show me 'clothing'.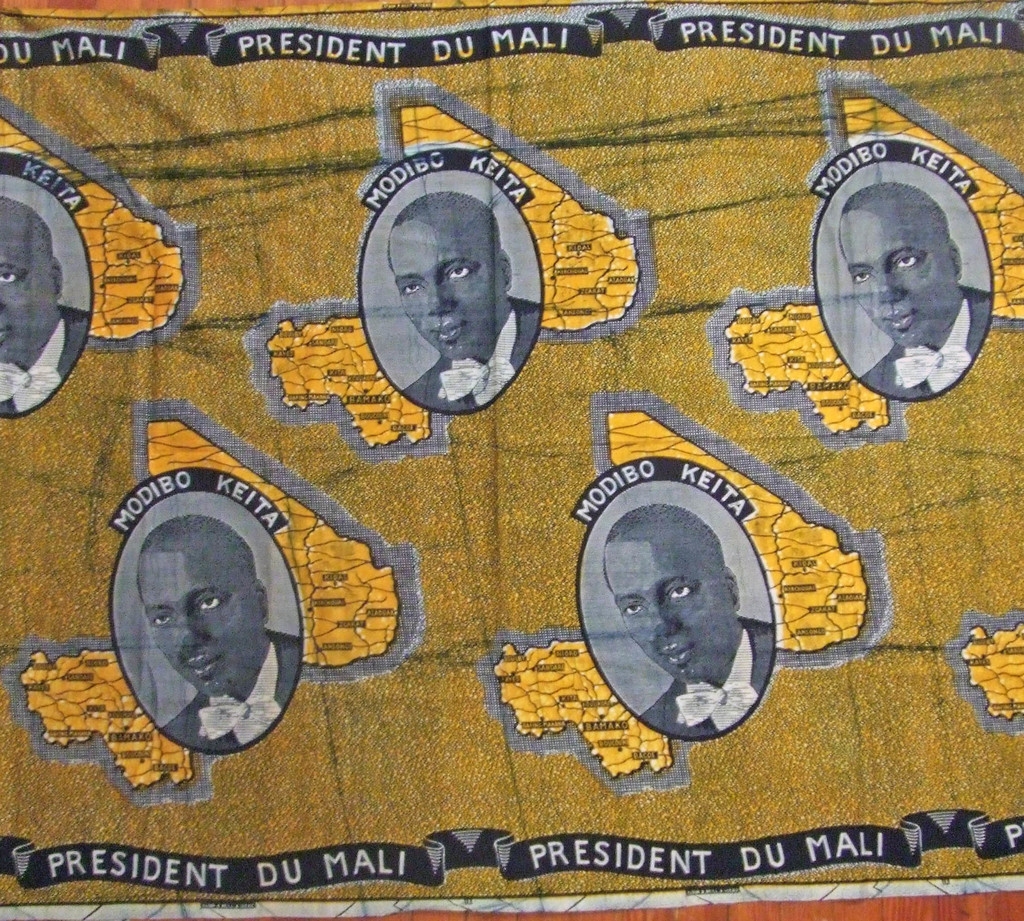
'clothing' is here: l=632, t=617, r=780, b=733.
